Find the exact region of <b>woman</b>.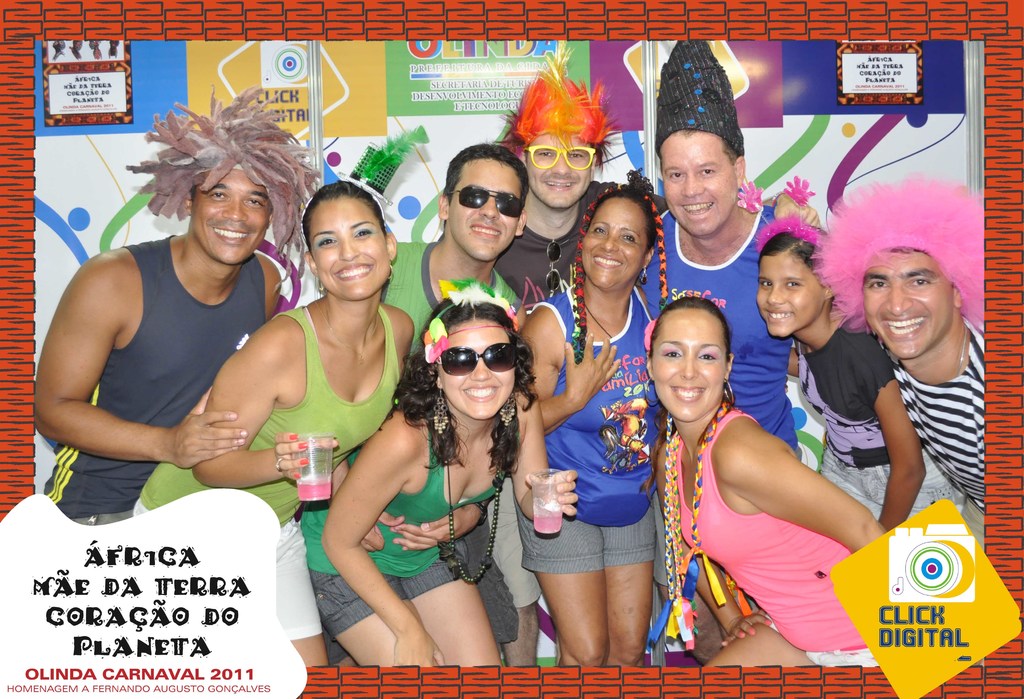
Exact region: [505,158,664,663].
